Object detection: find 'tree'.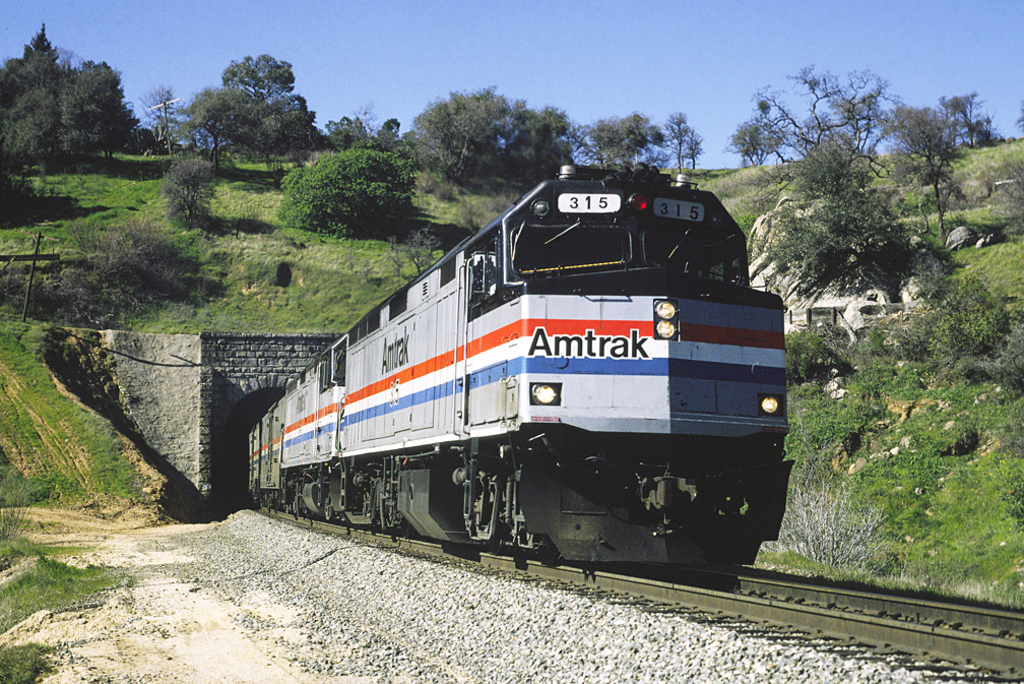
x1=579, y1=110, x2=668, y2=165.
